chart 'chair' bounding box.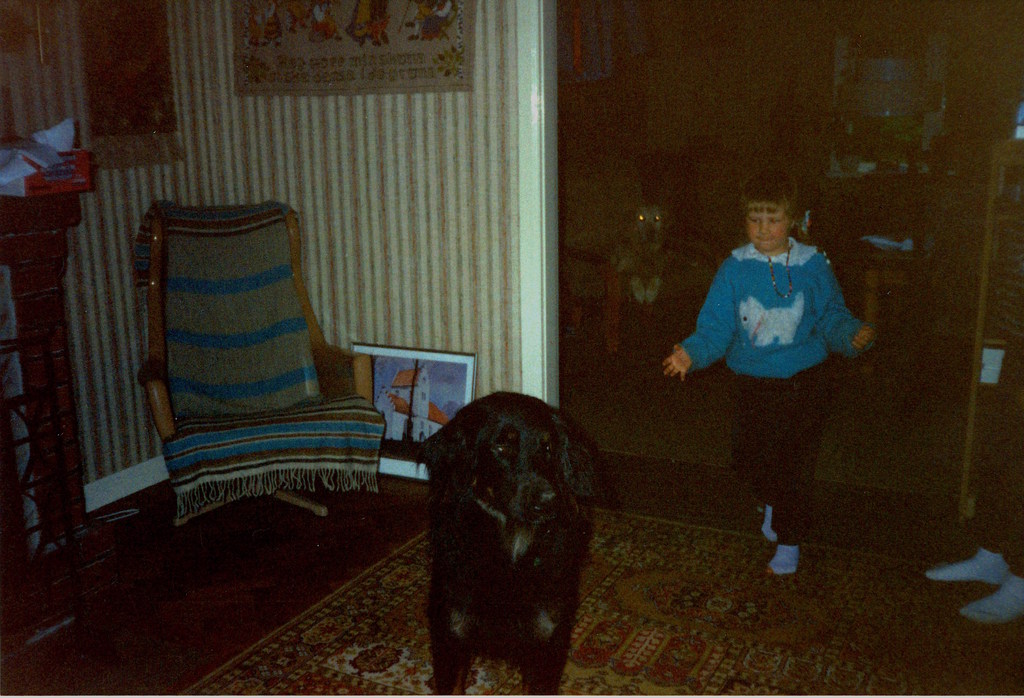
Charted: {"x1": 109, "y1": 207, "x2": 404, "y2": 544}.
